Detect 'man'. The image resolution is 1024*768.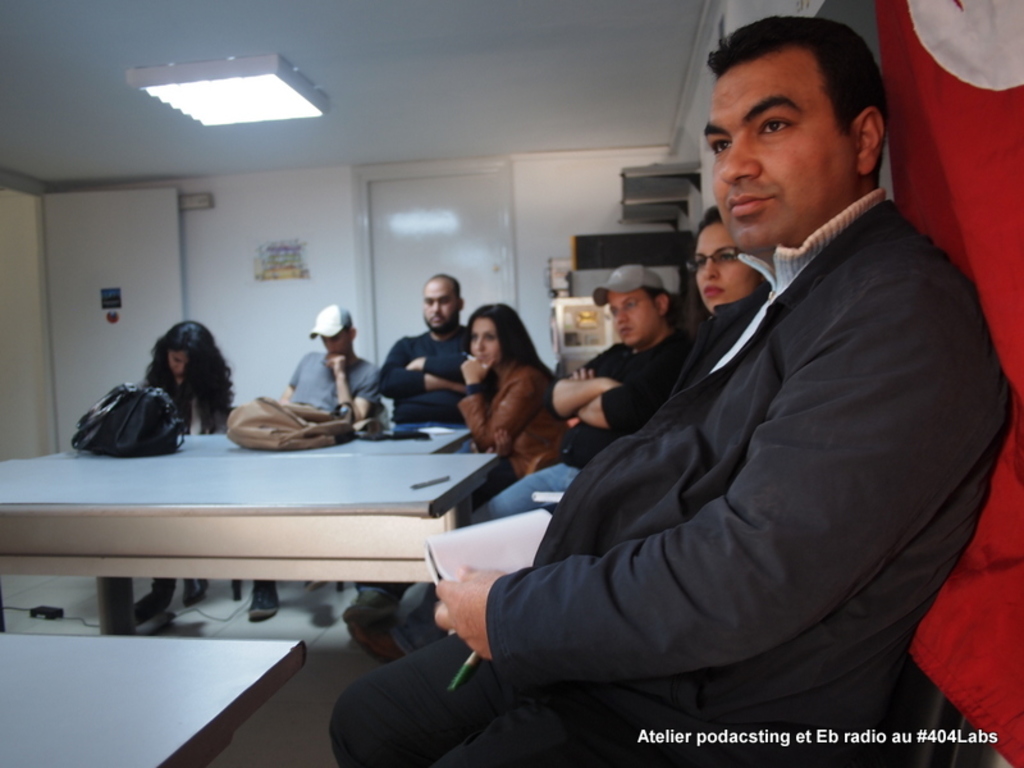
l=375, t=275, r=471, b=422.
